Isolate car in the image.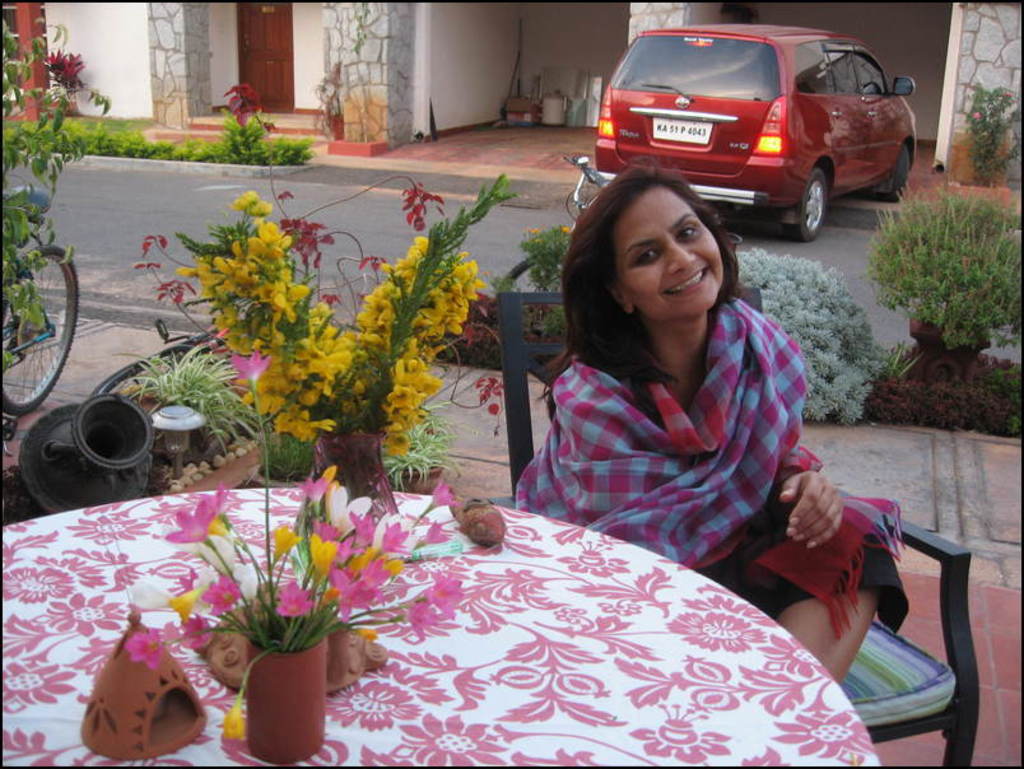
Isolated region: BBox(590, 24, 925, 246).
